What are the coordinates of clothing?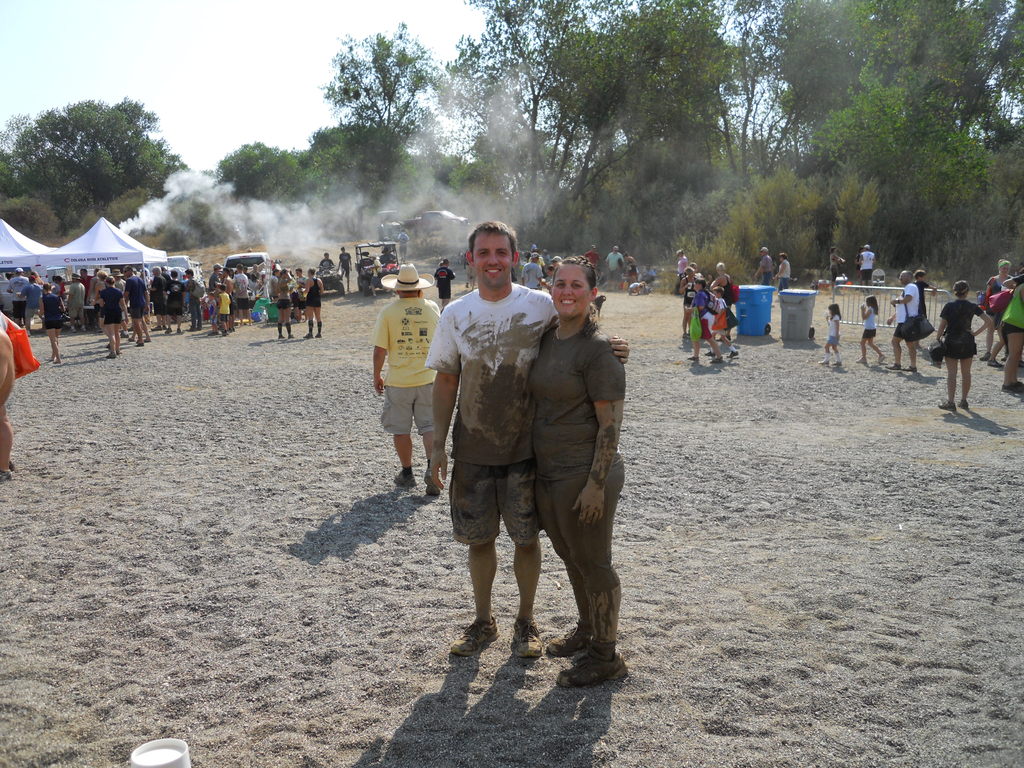
x1=865, y1=311, x2=876, y2=335.
